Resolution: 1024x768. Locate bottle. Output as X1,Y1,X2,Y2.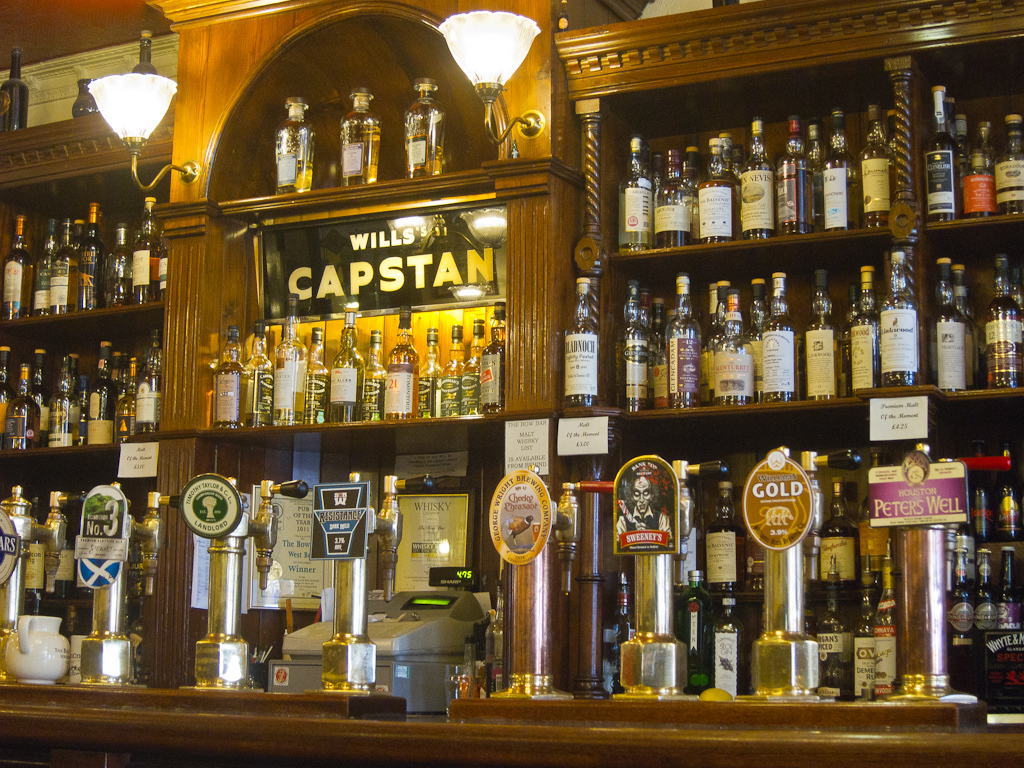
869,558,900,693.
